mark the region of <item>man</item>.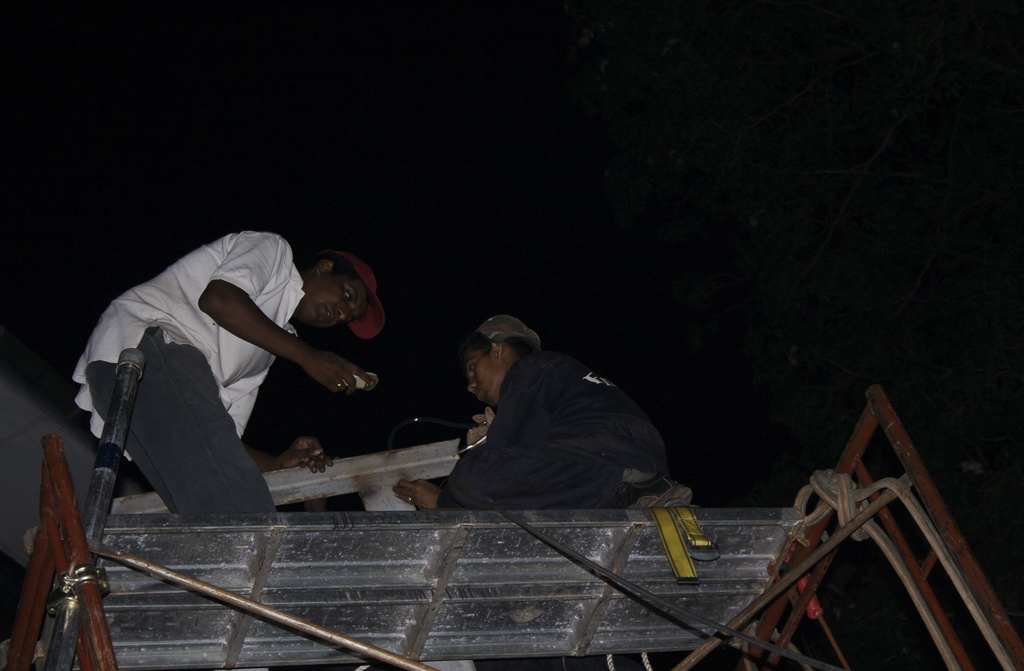
Region: [left=71, top=214, right=421, bottom=540].
